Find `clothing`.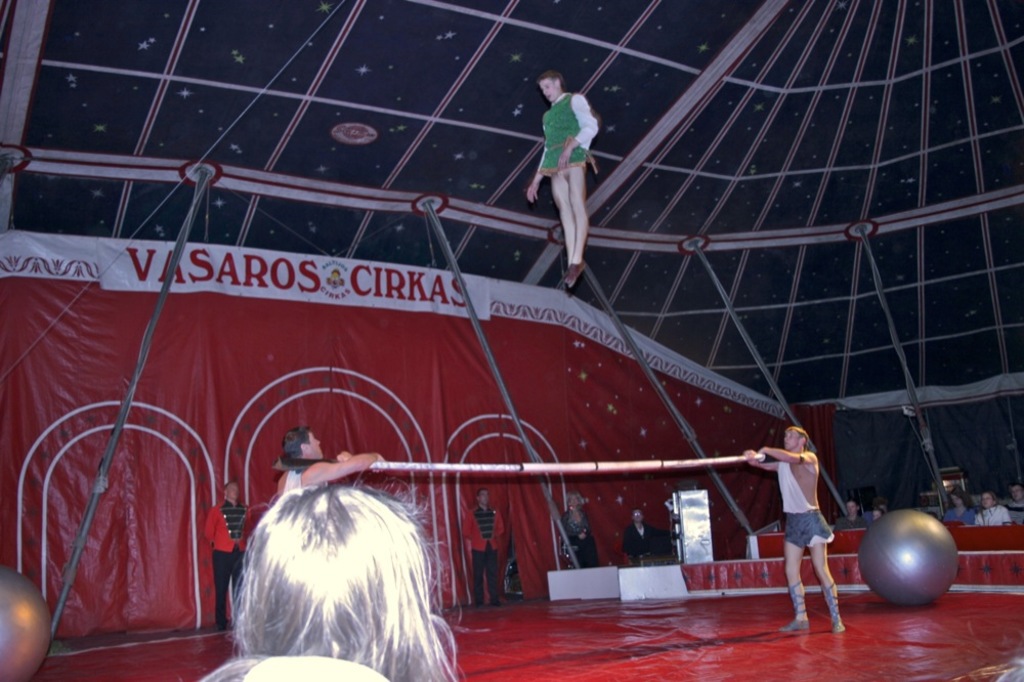
<region>973, 505, 1017, 523</region>.
